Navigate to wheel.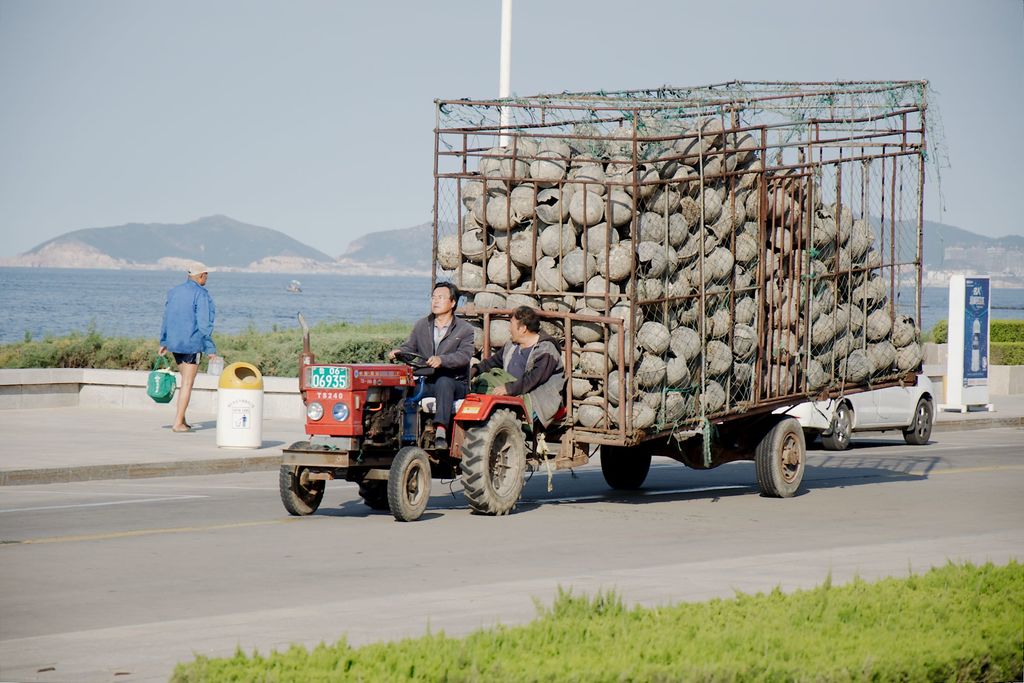
Navigation target: [470, 409, 534, 519].
